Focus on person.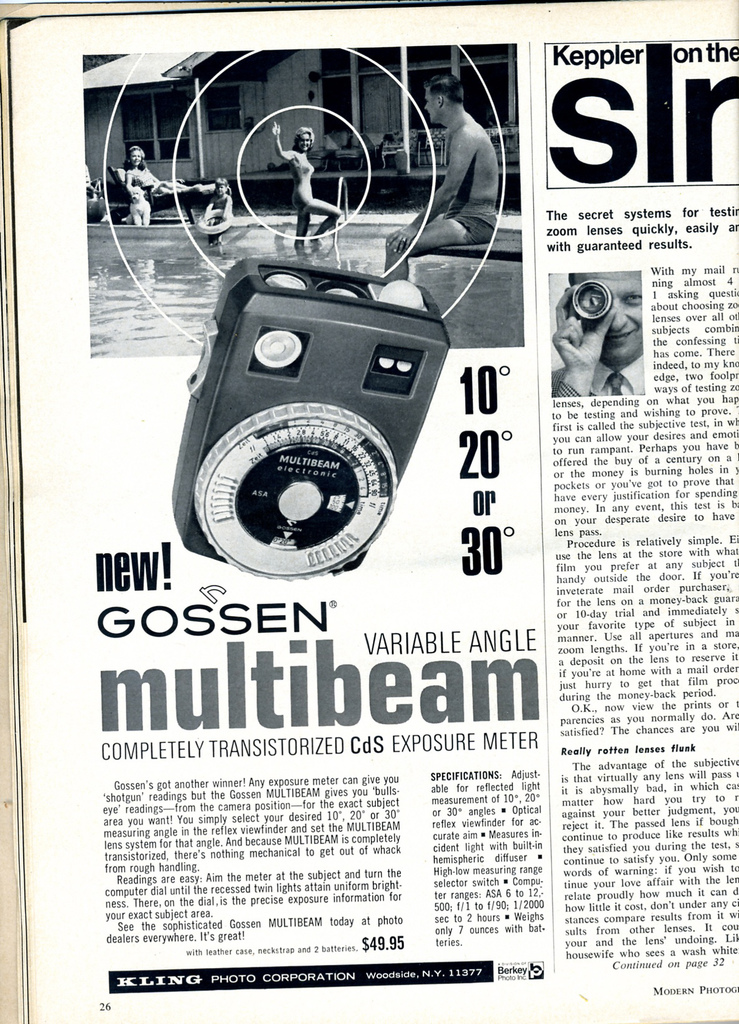
Focused at pyautogui.locateOnScreen(547, 276, 645, 397).
